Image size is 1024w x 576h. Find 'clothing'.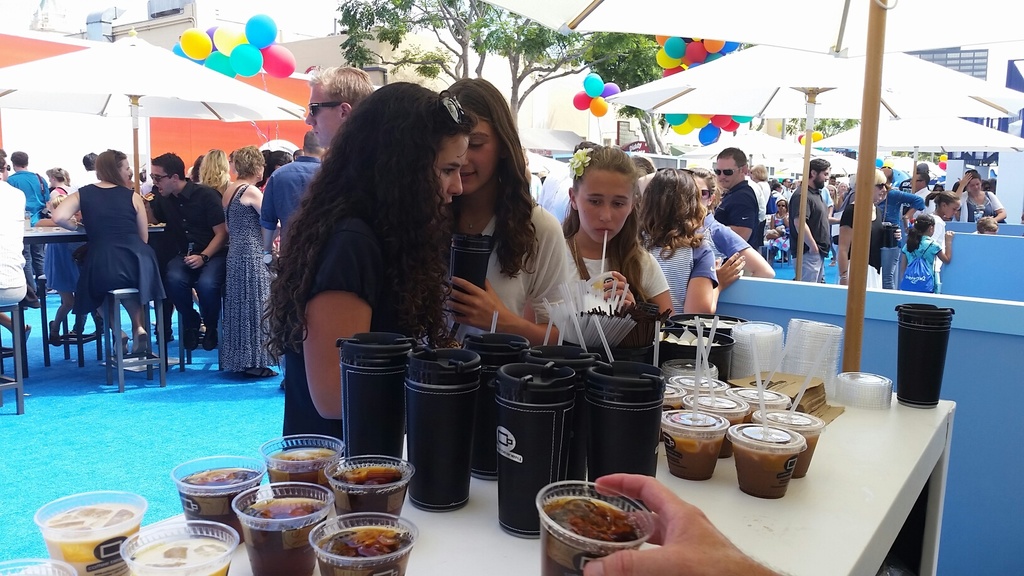
{"x1": 883, "y1": 189, "x2": 921, "y2": 285}.
